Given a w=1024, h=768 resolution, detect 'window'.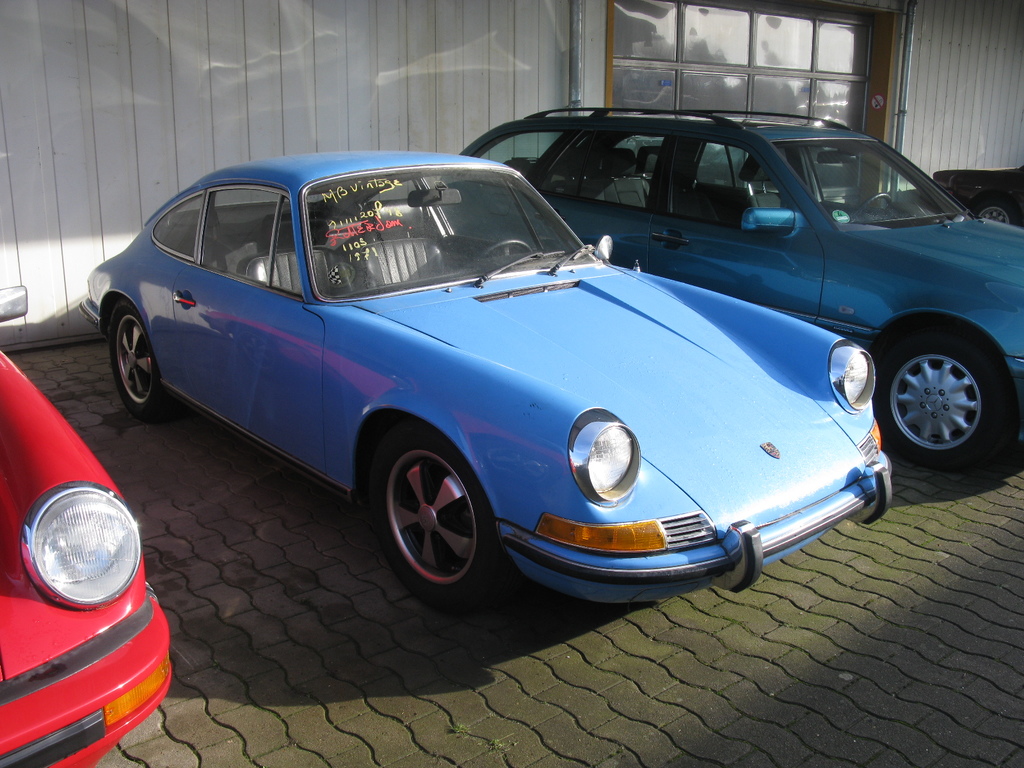
<box>509,178,570,253</box>.
